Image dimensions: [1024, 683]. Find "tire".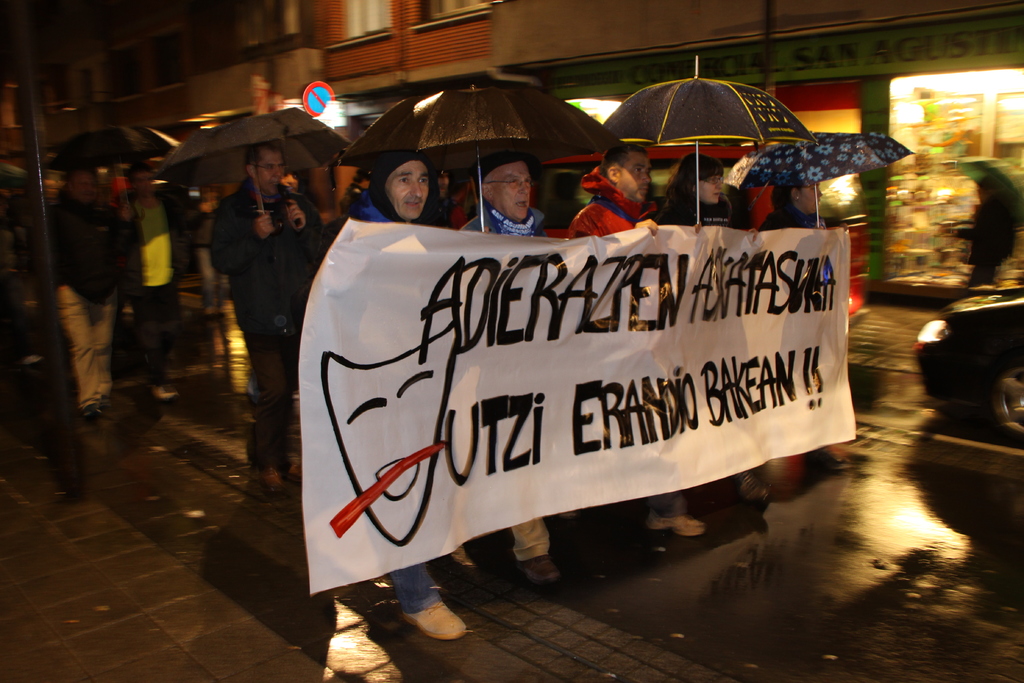
(963,338,1023,452).
